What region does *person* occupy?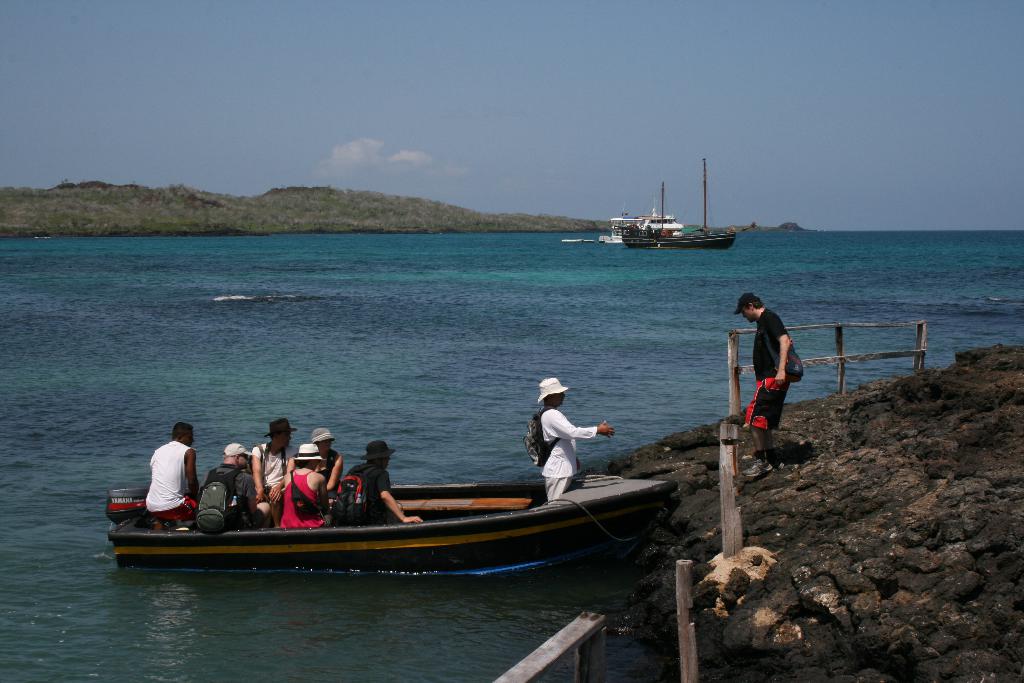
box=[527, 377, 617, 504].
